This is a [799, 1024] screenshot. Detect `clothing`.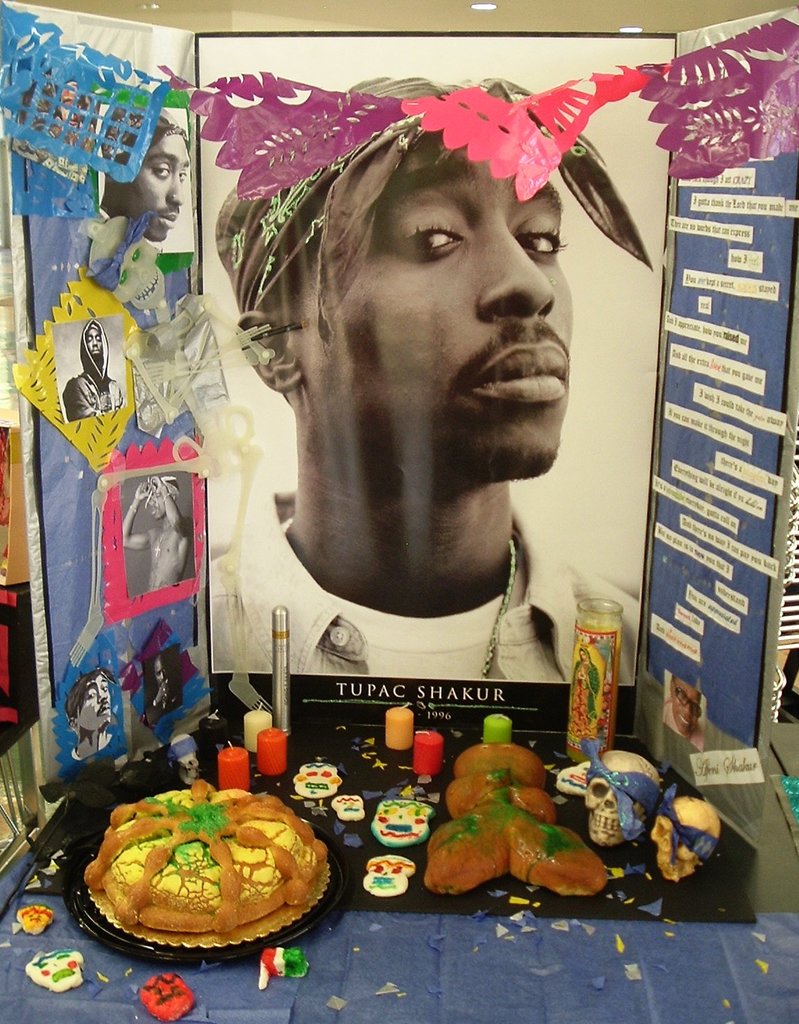
{"left": 233, "top": 510, "right": 638, "bottom": 678}.
